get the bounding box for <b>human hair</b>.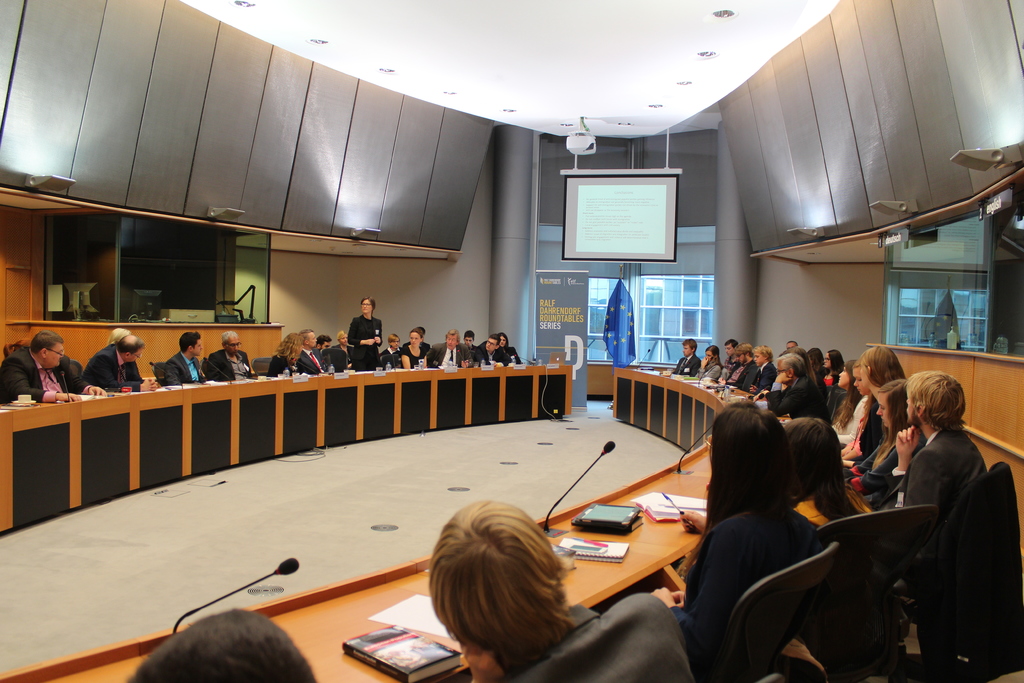
box=[116, 333, 143, 356].
